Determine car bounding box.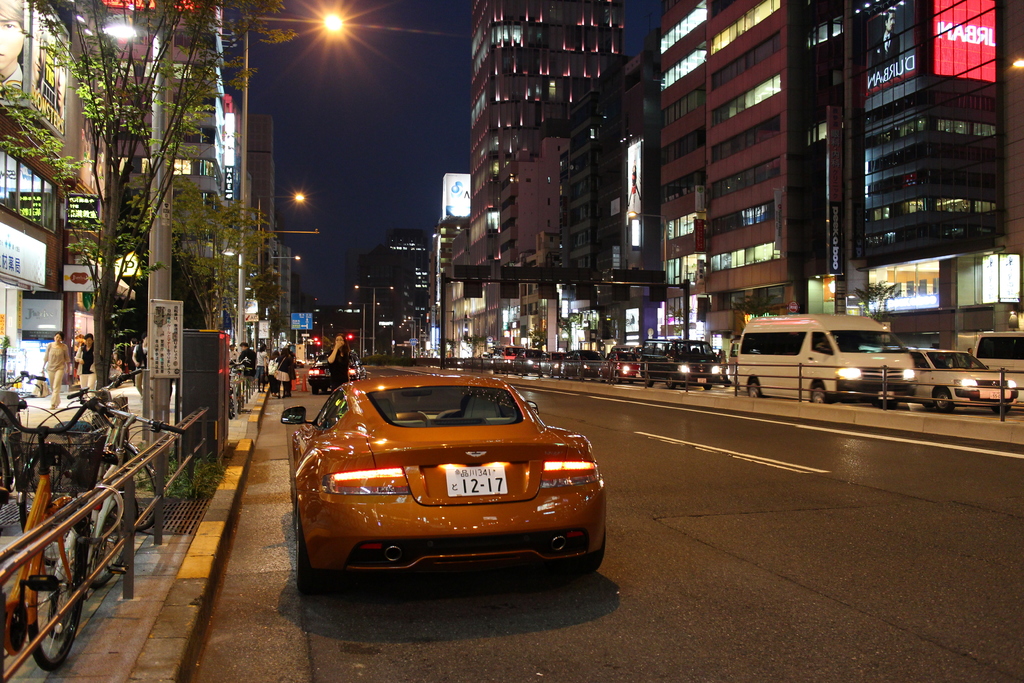
Determined: Rect(638, 339, 719, 389).
